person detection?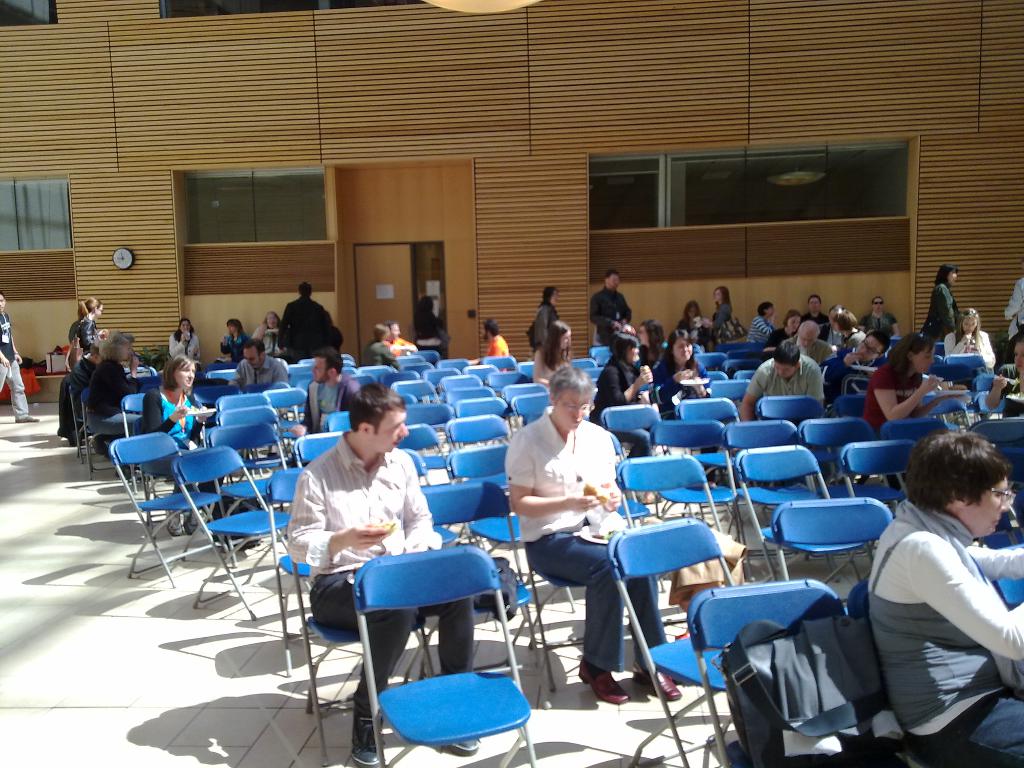
365,324,403,372
